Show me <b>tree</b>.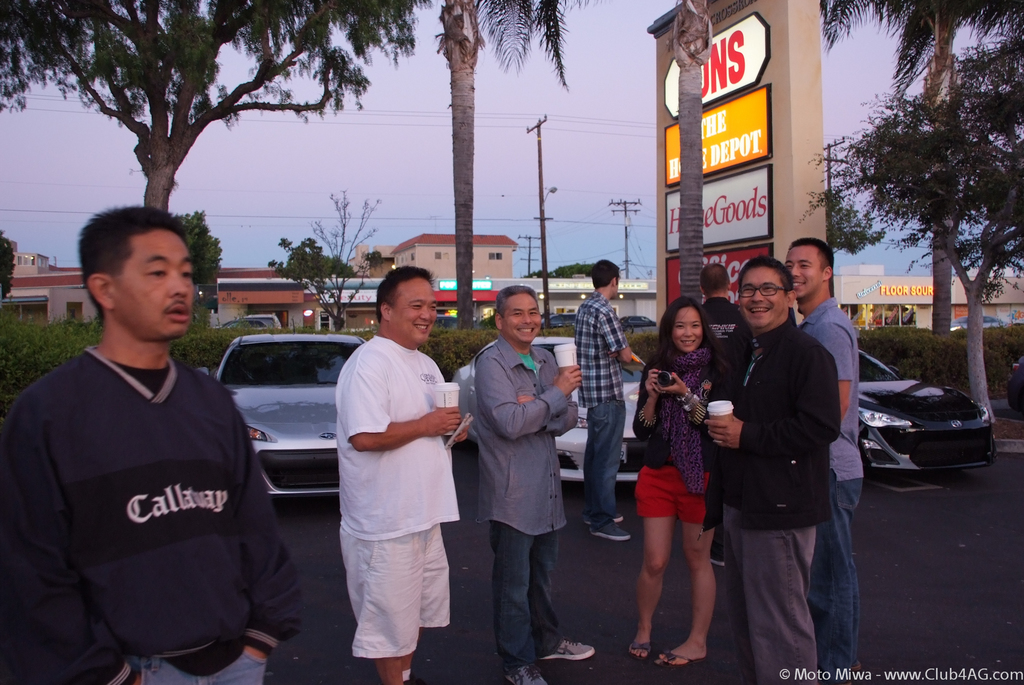
<b>tree</b> is here: (819, 0, 1023, 335).
